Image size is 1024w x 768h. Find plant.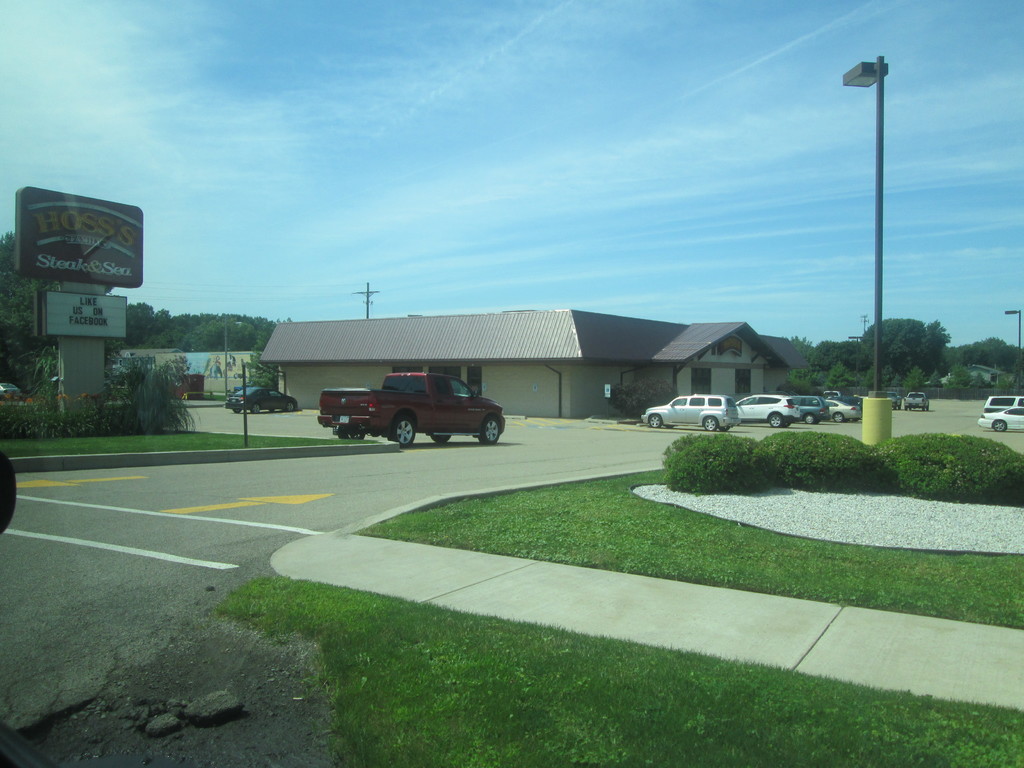
BBox(660, 431, 780, 496).
